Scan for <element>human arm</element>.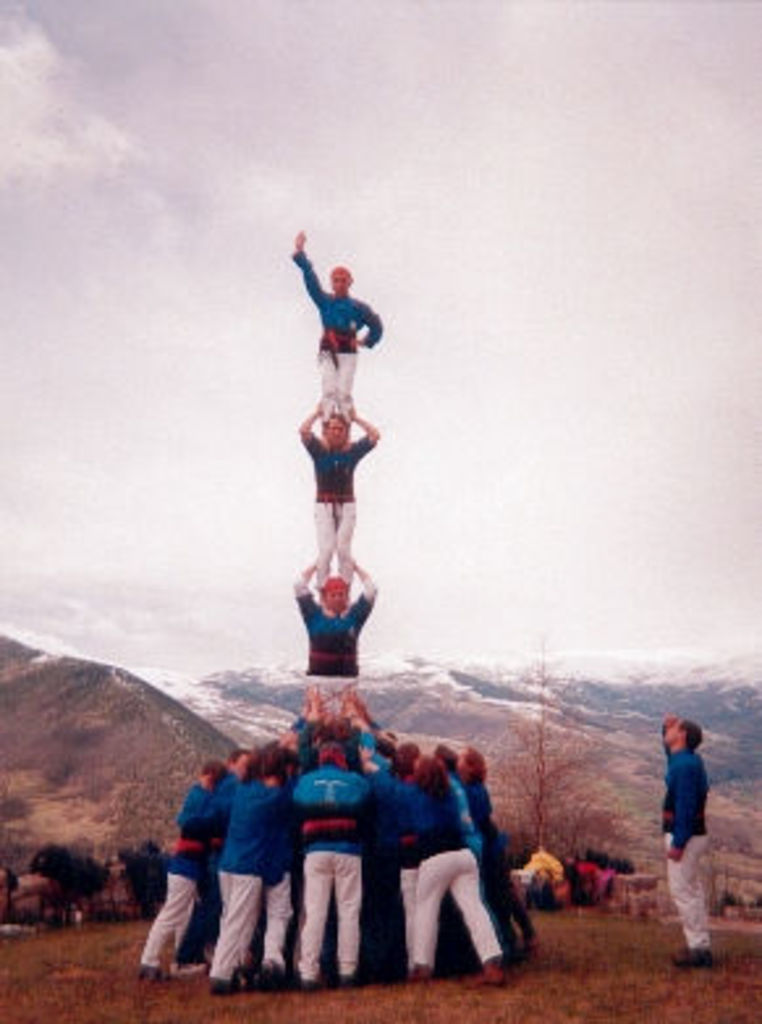
Scan result: bbox(283, 225, 325, 309).
